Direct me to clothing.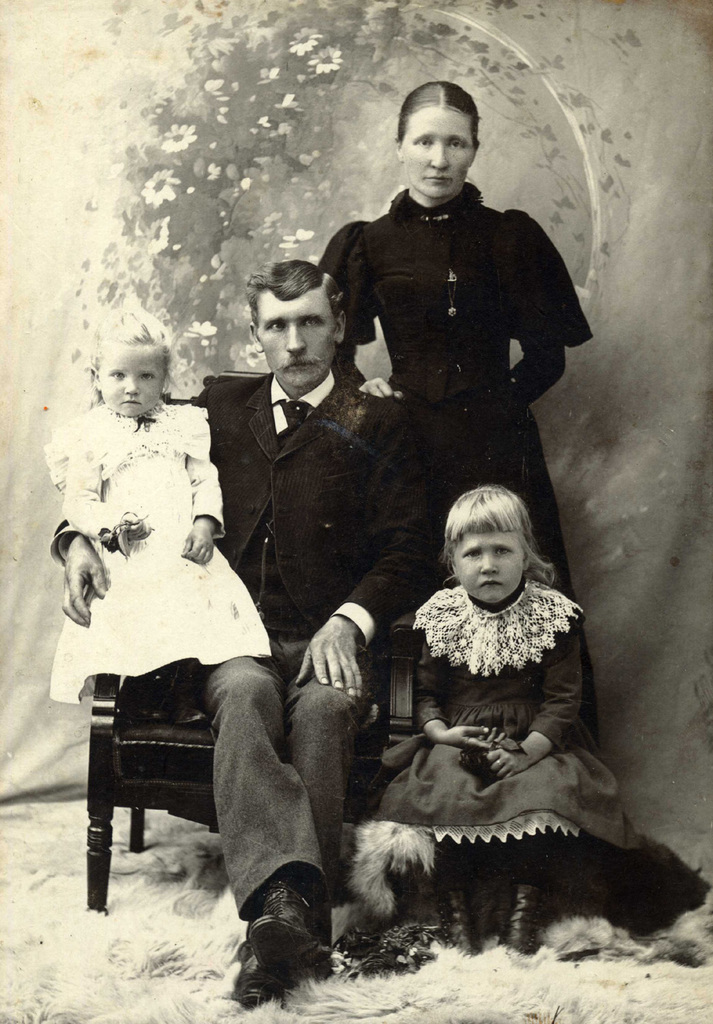
Direction: bbox(38, 365, 452, 912).
